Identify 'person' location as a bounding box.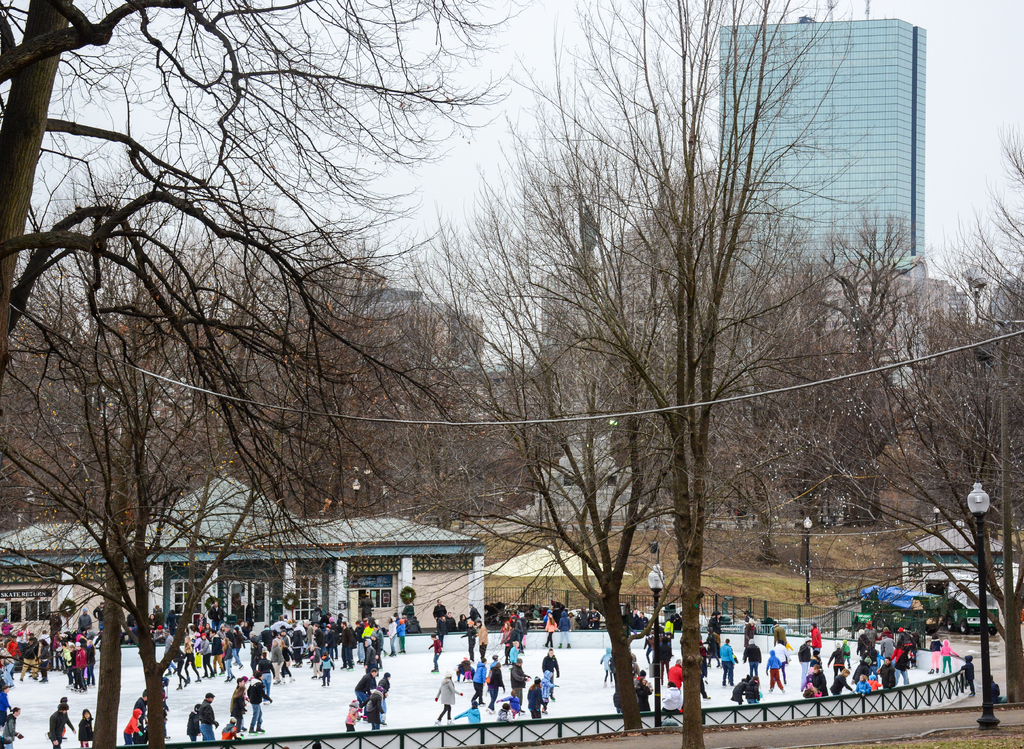
pyautogui.locateOnScreen(424, 632, 445, 668).
